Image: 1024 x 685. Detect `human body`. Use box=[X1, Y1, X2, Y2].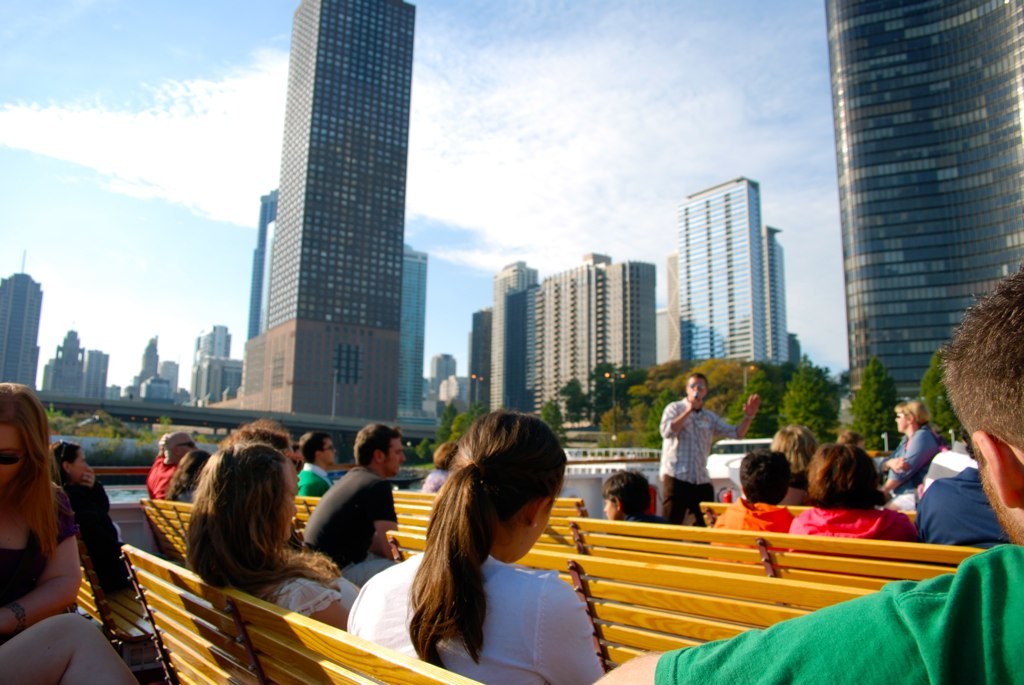
box=[146, 430, 204, 504].
